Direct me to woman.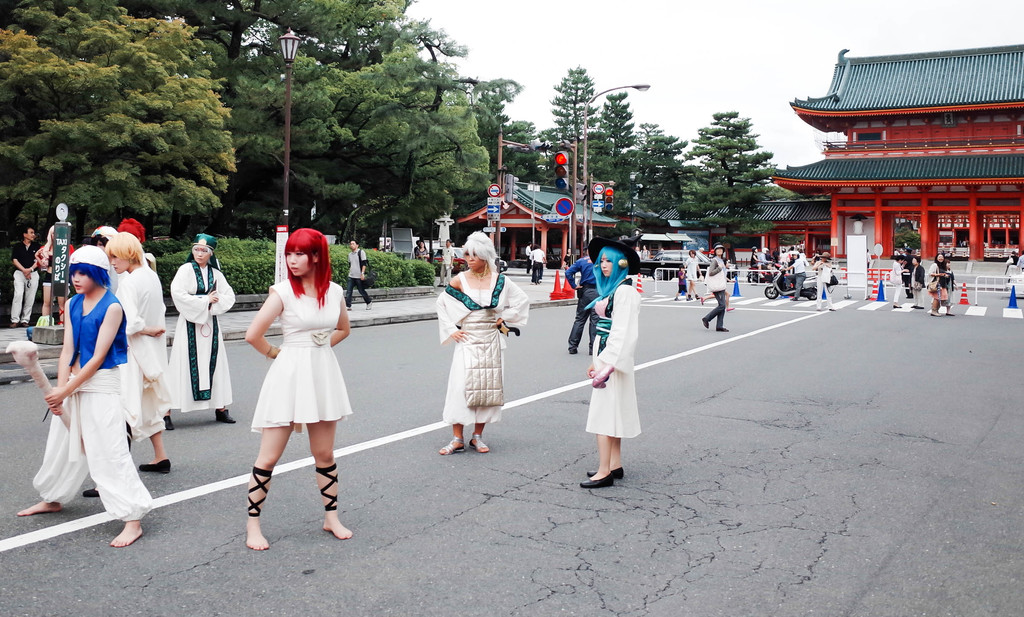
Direction: <box>35,223,71,326</box>.
